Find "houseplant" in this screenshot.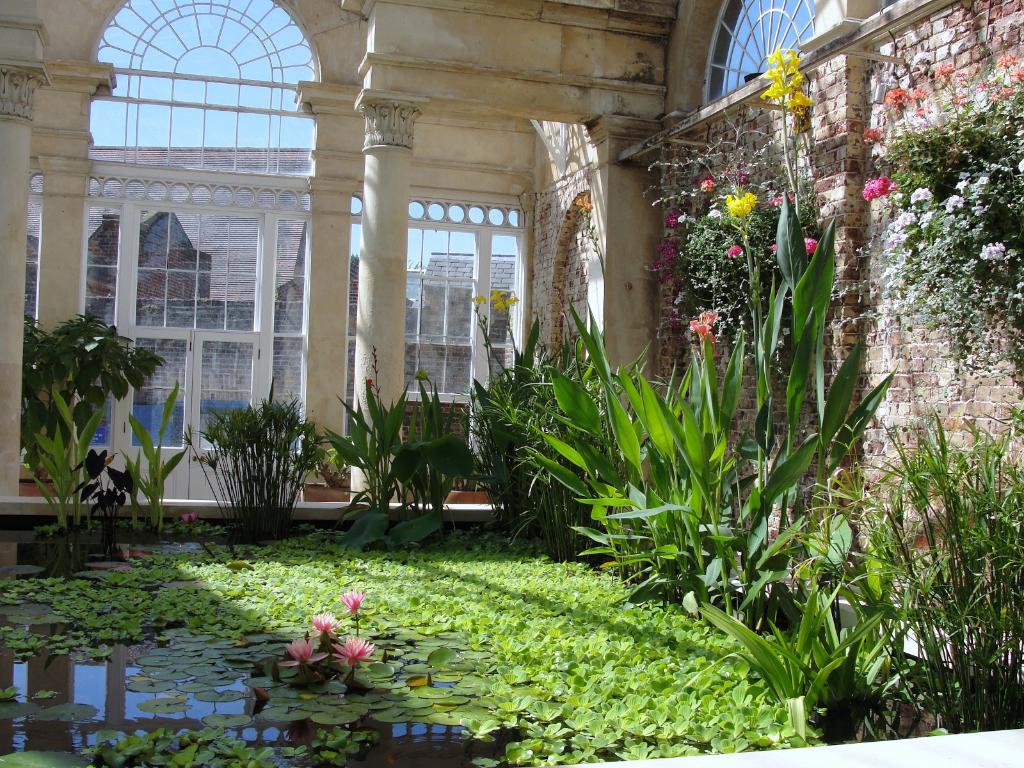
The bounding box for "houseplant" is [19, 387, 105, 574].
